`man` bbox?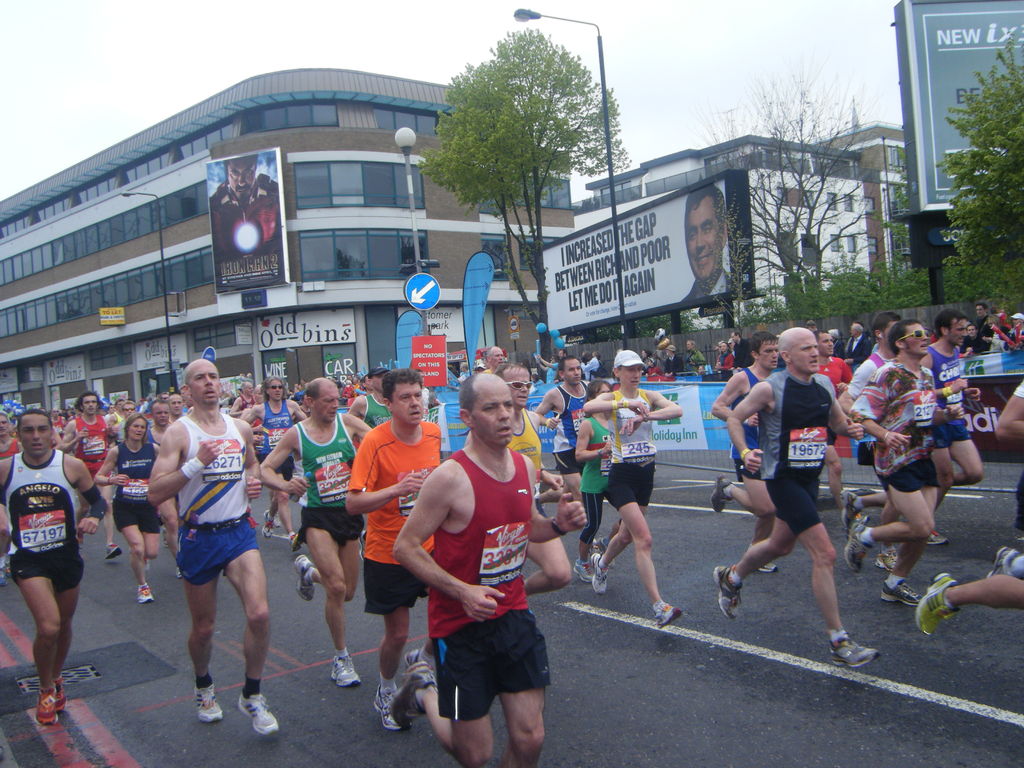
[387,367,584,767]
